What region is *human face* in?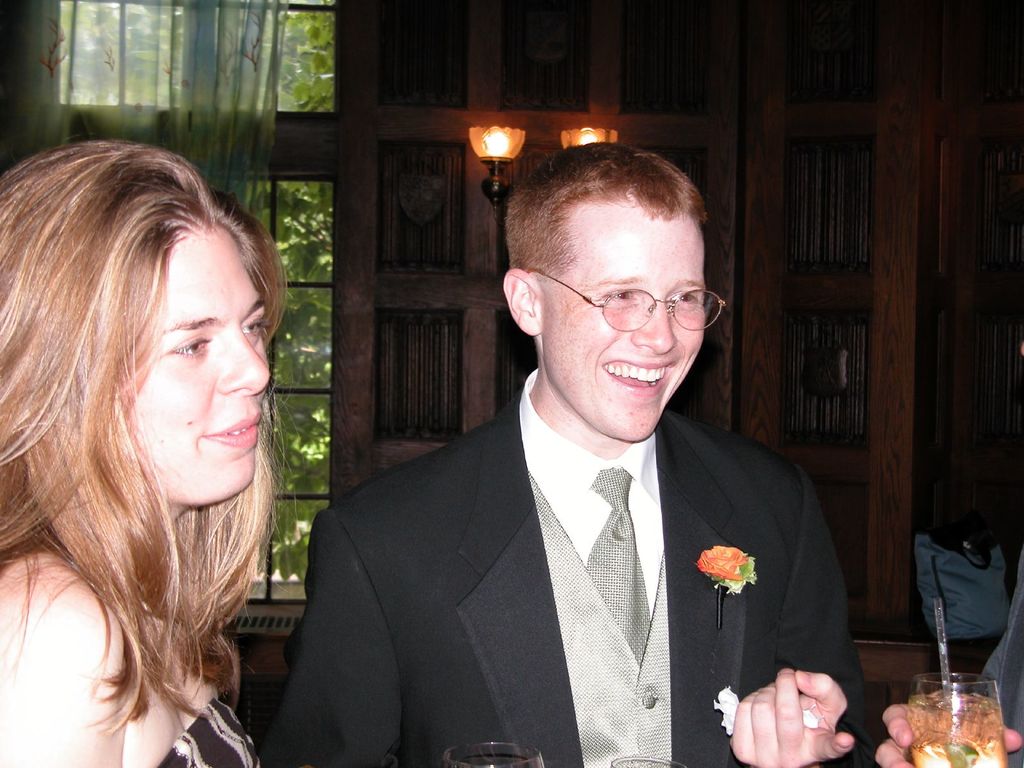
crop(129, 229, 271, 514).
